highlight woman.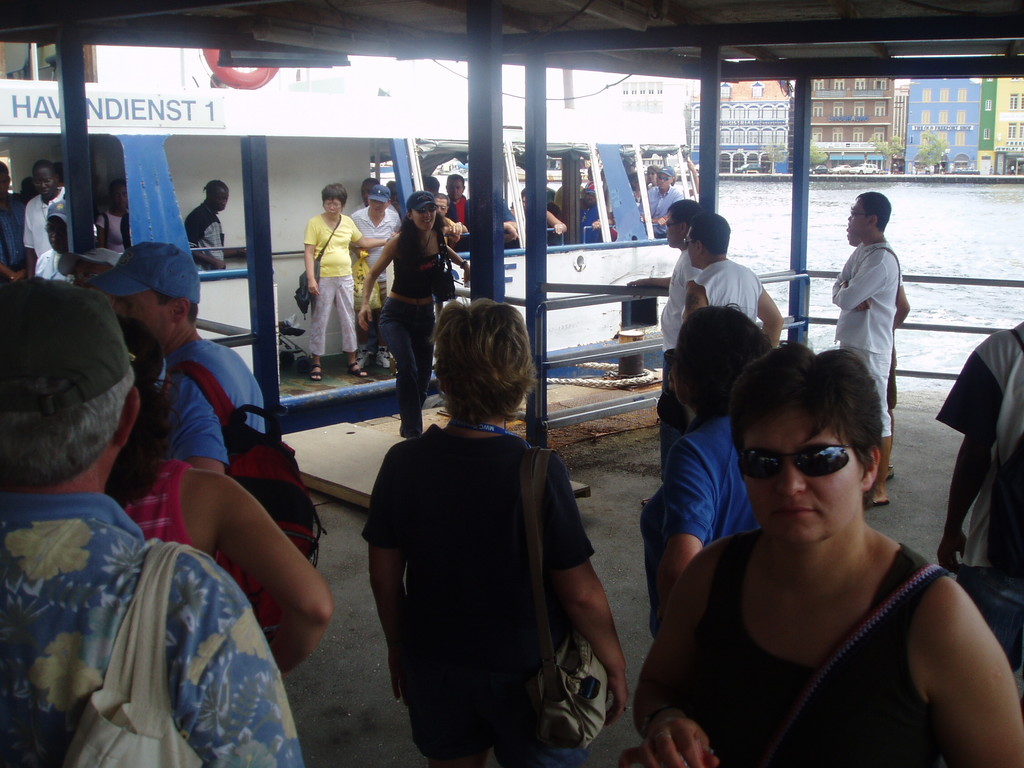
Highlighted region: bbox(303, 185, 392, 378).
